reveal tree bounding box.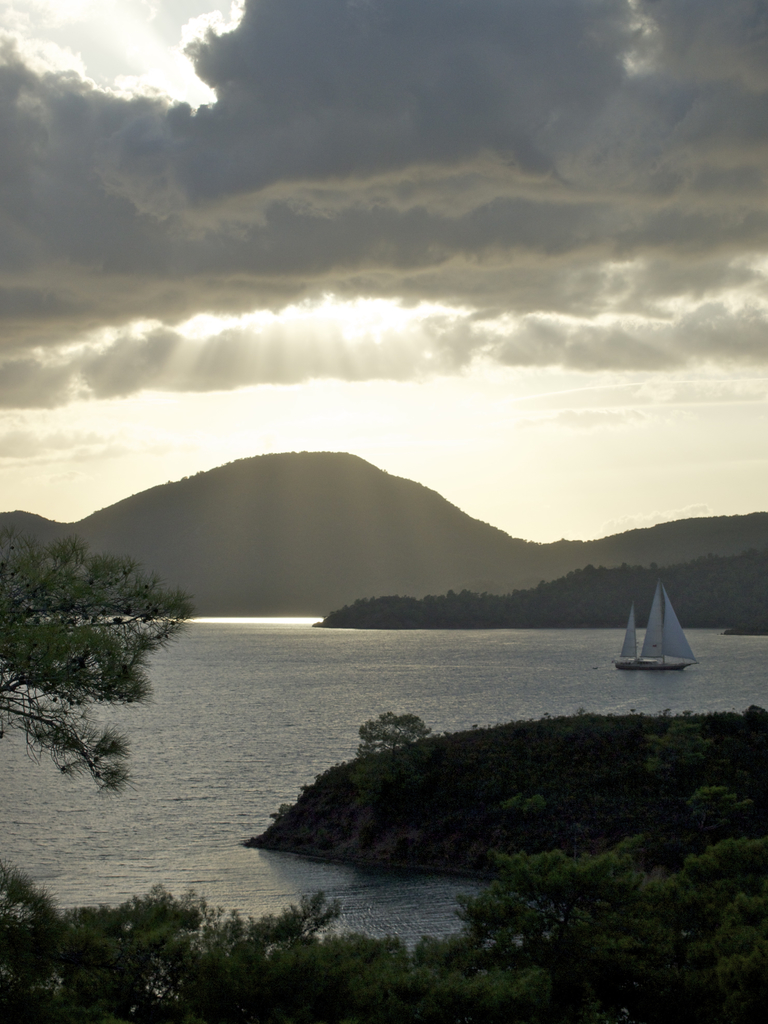
Revealed: {"x1": 0, "y1": 538, "x2": 184, "y2": 787}.
